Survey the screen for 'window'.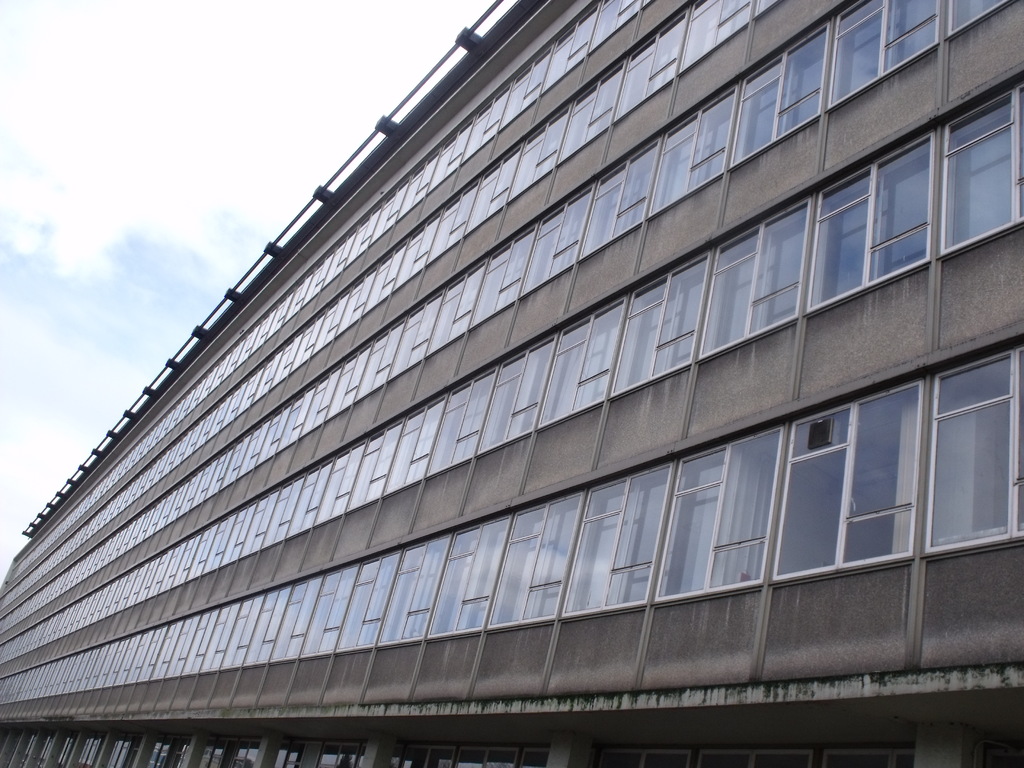
Survey found: <box>776,355,997,587</box>.
